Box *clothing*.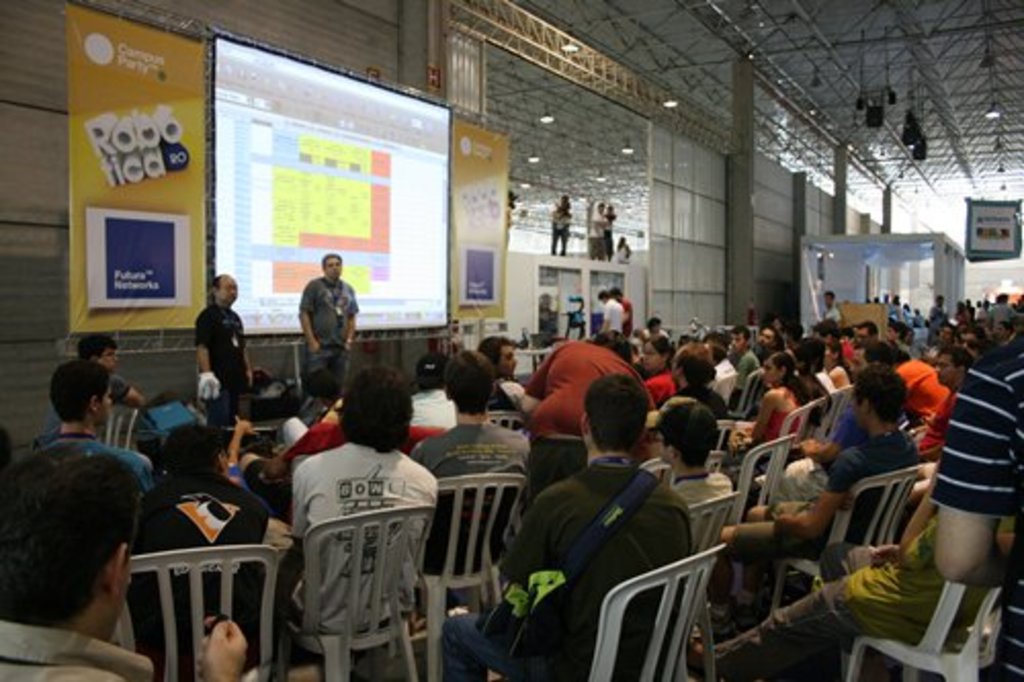
Rect(199, 299, 283, 428).
